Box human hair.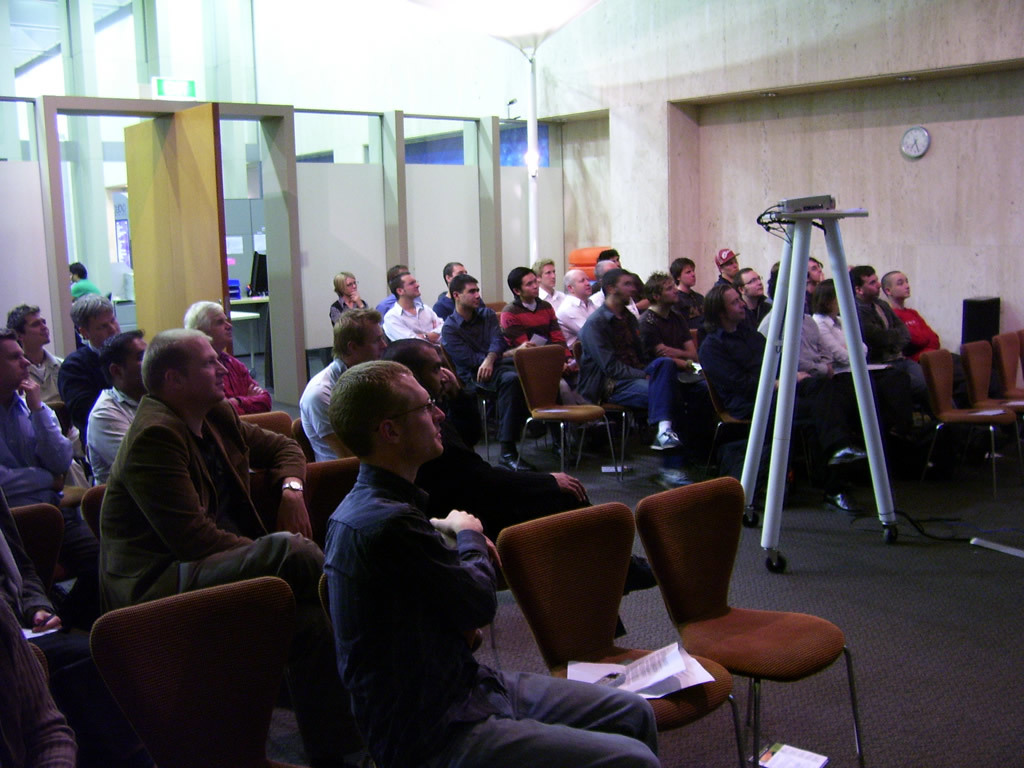
left=7, top=303, right=39, bottom=334.
